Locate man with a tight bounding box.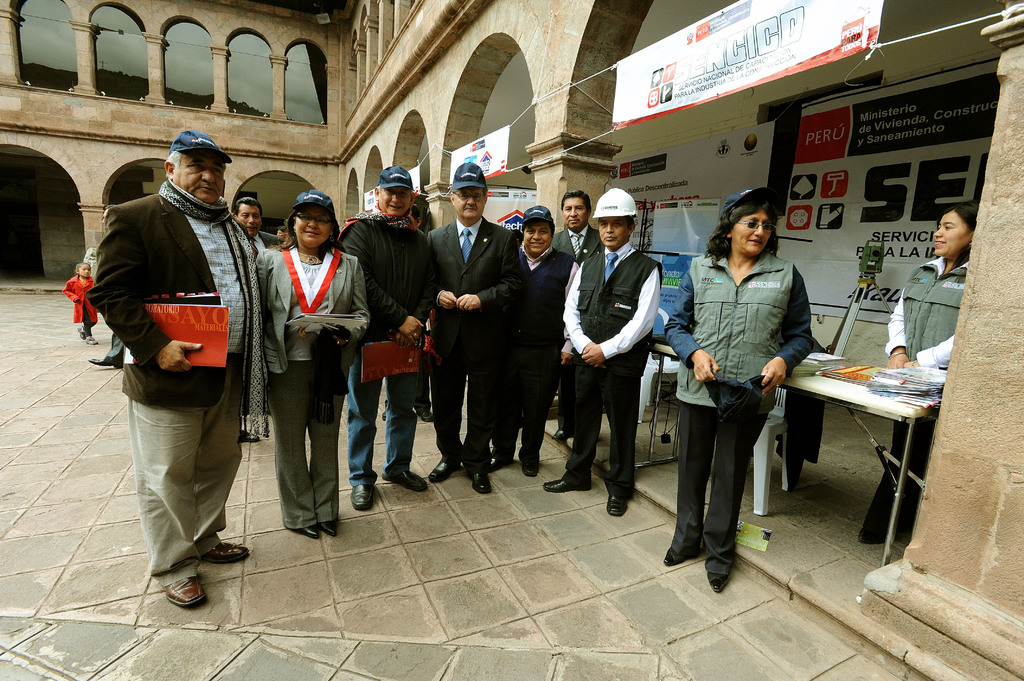
box(94, 112, 262, 621).
